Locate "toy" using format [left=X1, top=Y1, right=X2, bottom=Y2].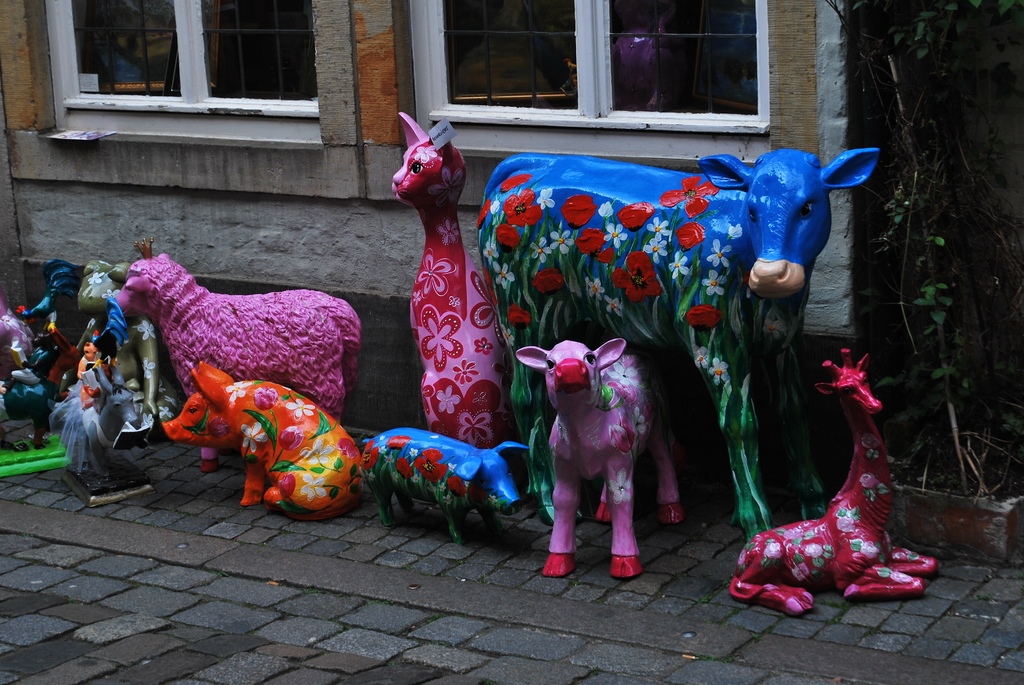
[left=729, top=349, right=936, bottom=620].
